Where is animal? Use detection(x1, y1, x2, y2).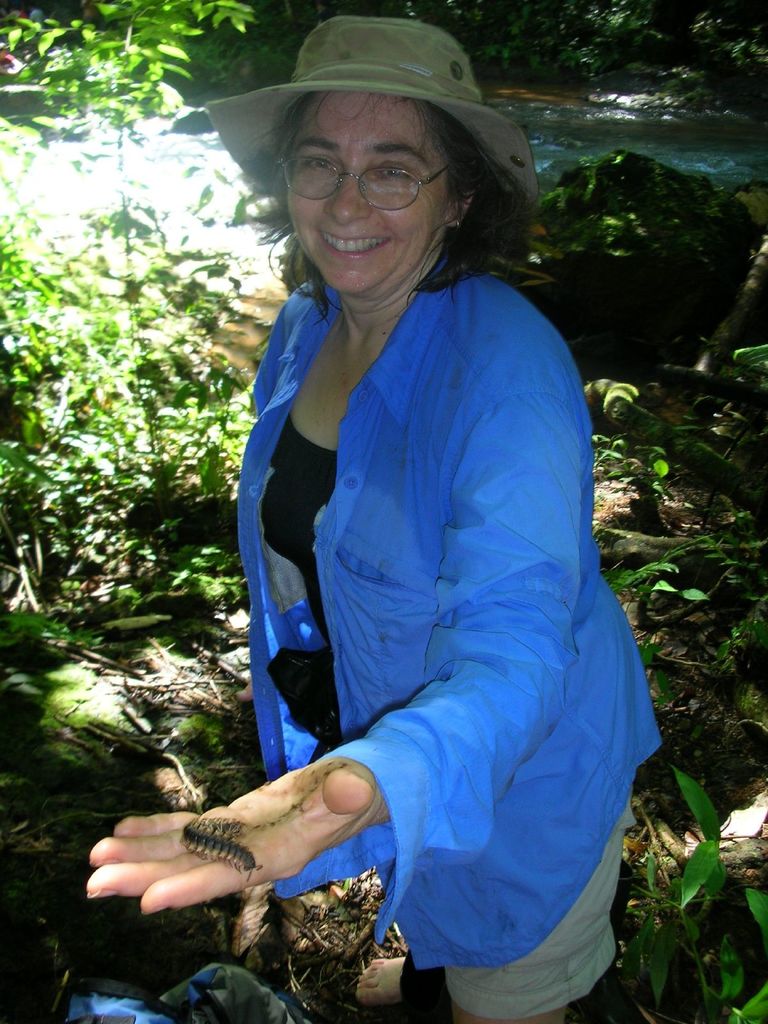
detection(179, 818, 255, 881).
